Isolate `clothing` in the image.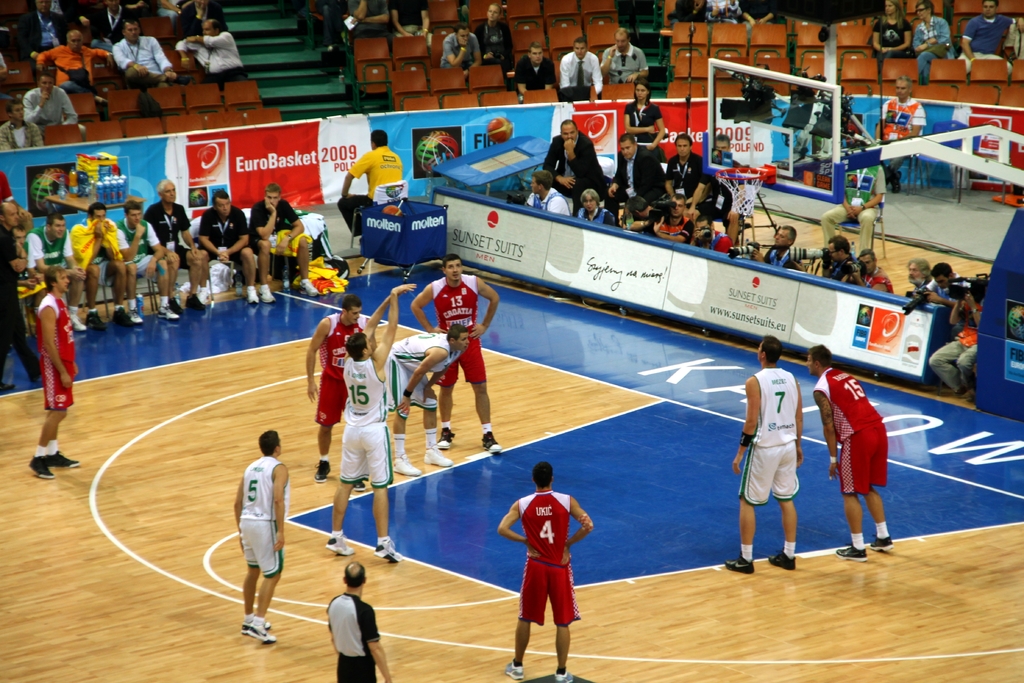
Isolated region: <box>248,452,292,578</box>.
